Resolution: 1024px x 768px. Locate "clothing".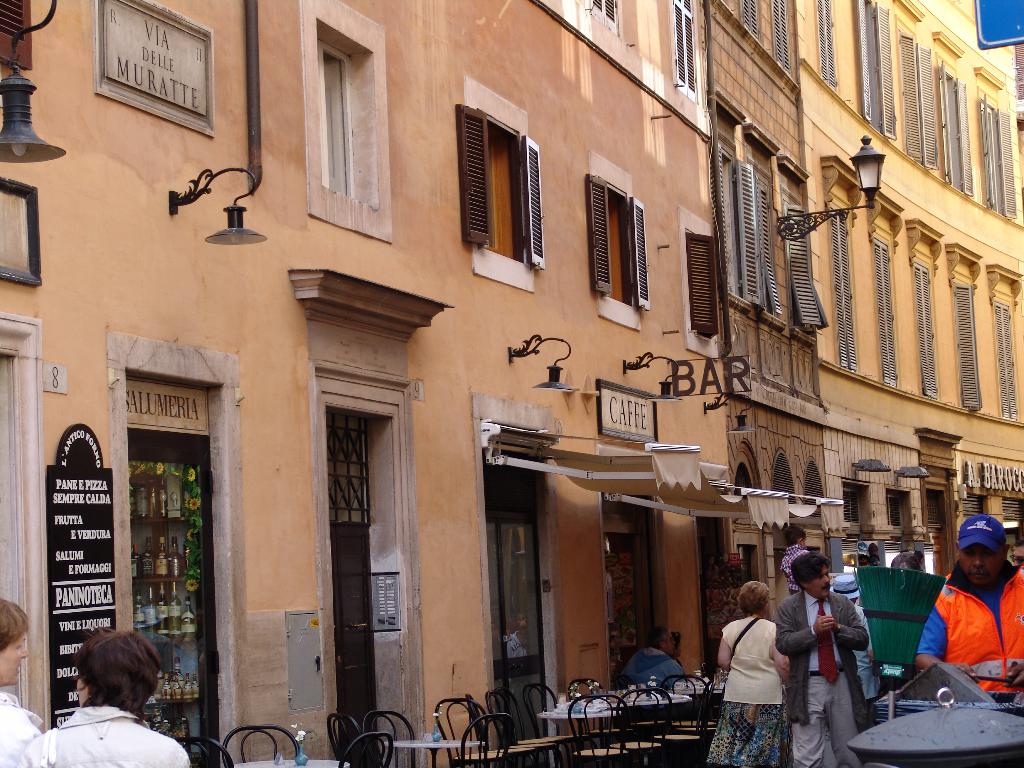
crop(777, 539, 809, 597).
